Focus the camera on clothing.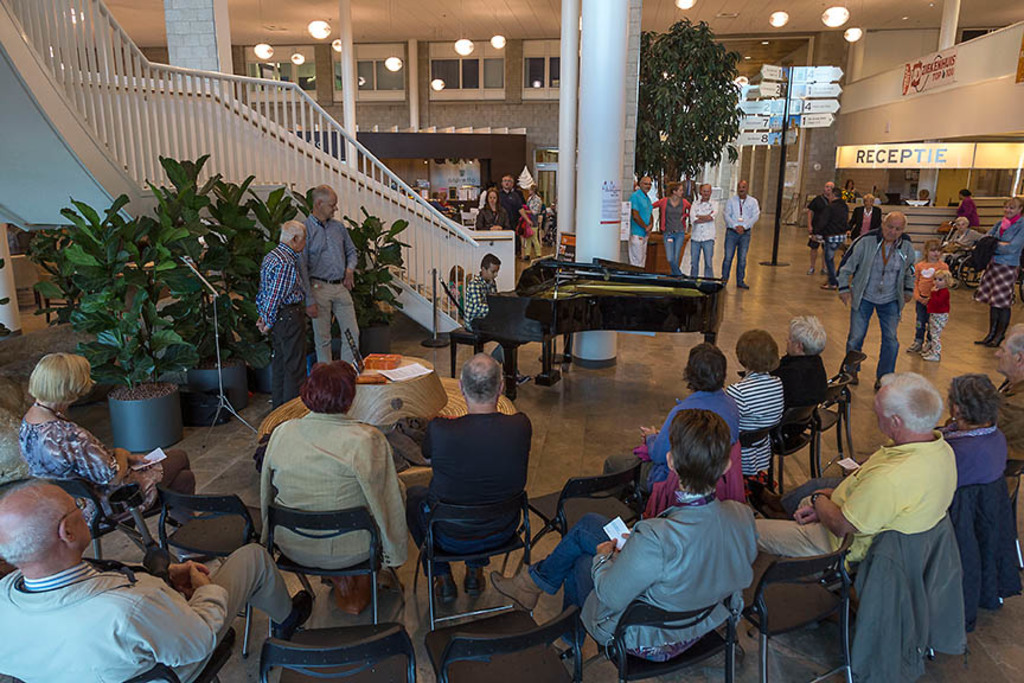
Focus region: bbox=[693, 202, 722, 279].
